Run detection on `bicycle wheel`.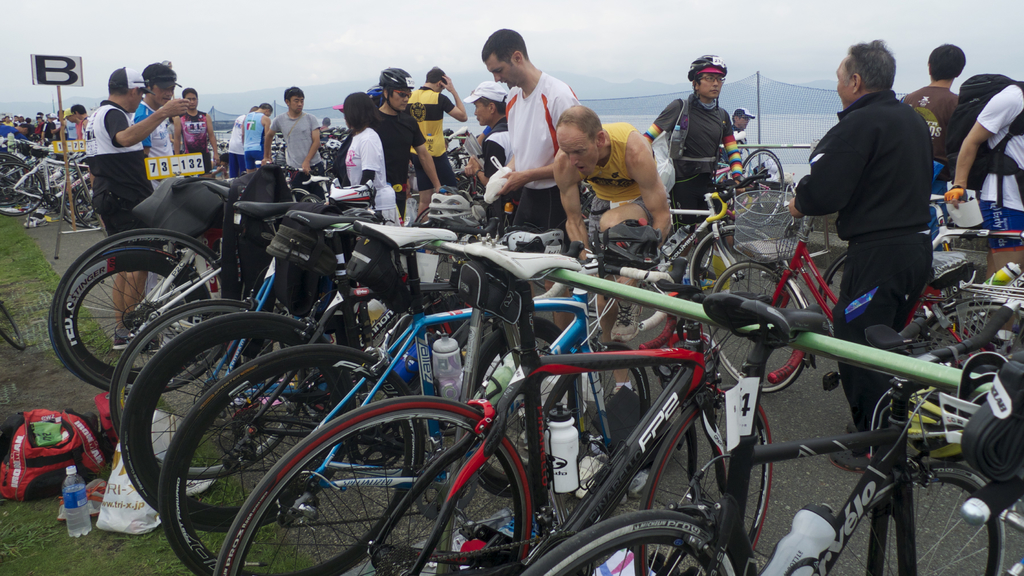
Result: detection(118, 313, 358, 534).
